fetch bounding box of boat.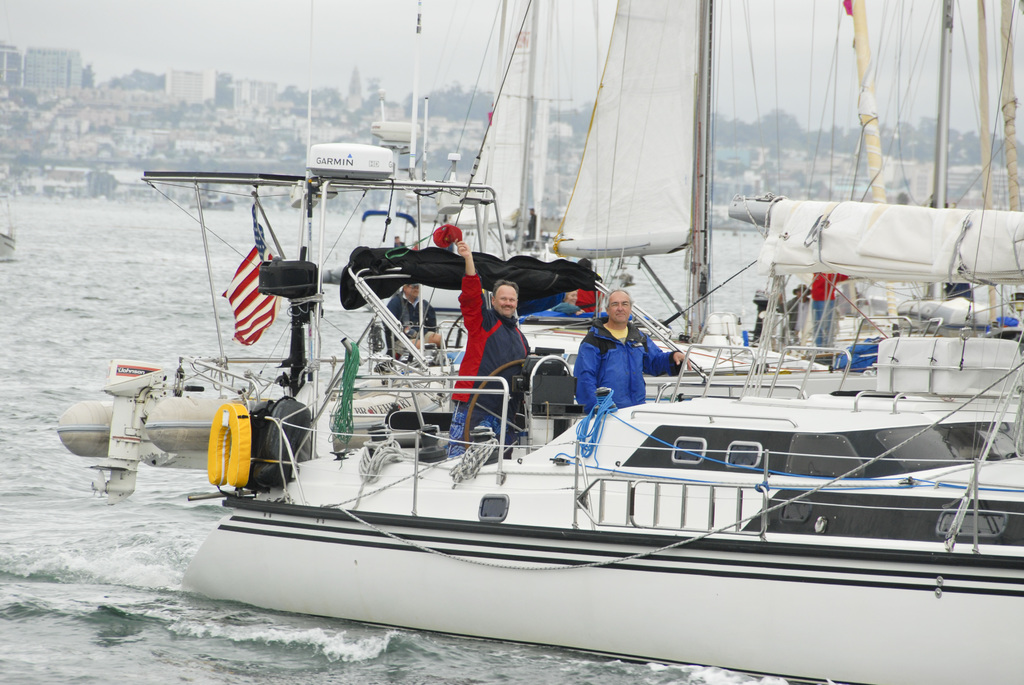
Bbox: 0 193 18 269.
